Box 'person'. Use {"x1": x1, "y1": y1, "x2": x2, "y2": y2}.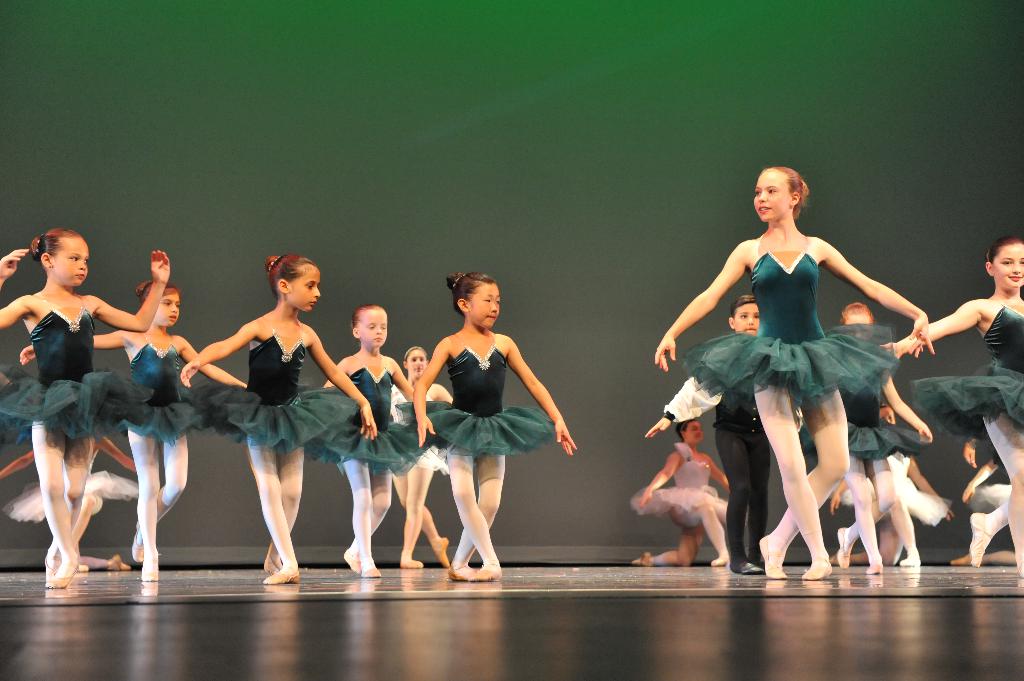
{"x1": 833, "y1": 452, "x2": 952, "y2": 566}.
